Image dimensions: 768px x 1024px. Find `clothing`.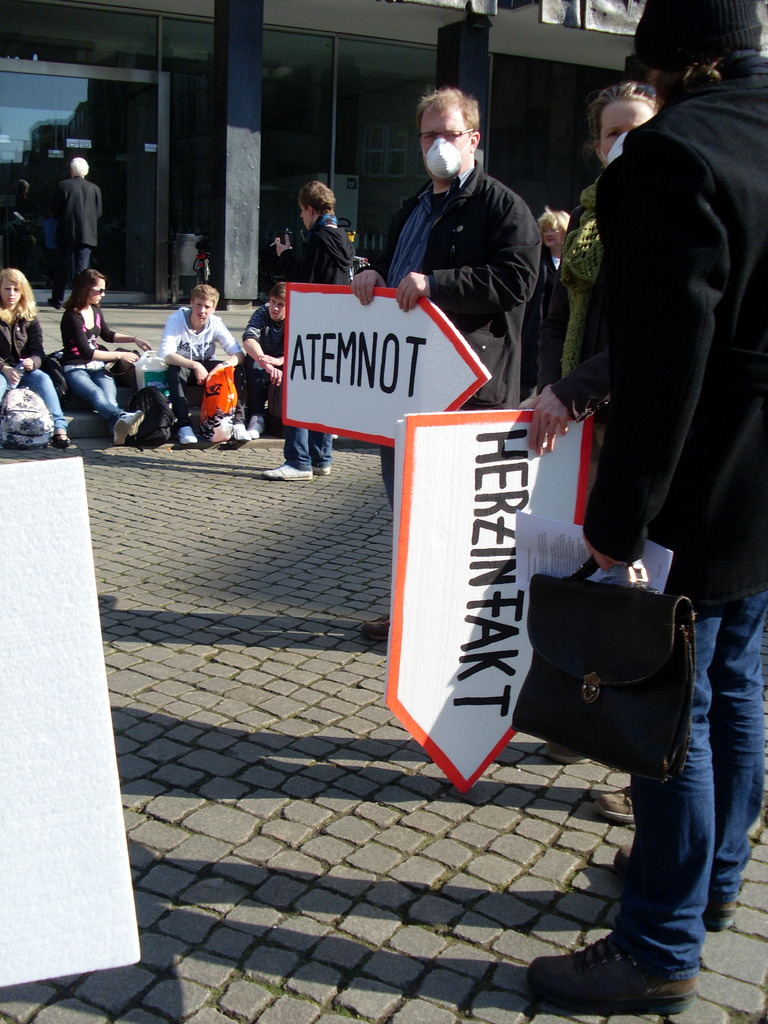
x1=230, y1=301, x2=294, y2=400.
